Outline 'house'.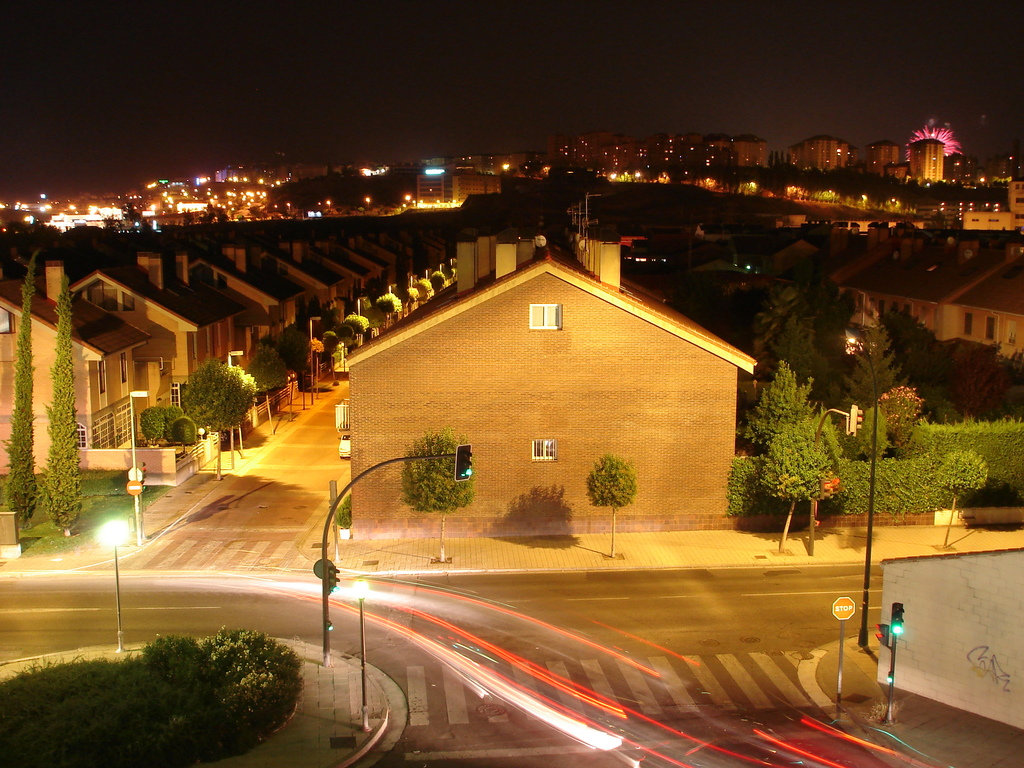
Outline: 195, 244, 312, 360.
